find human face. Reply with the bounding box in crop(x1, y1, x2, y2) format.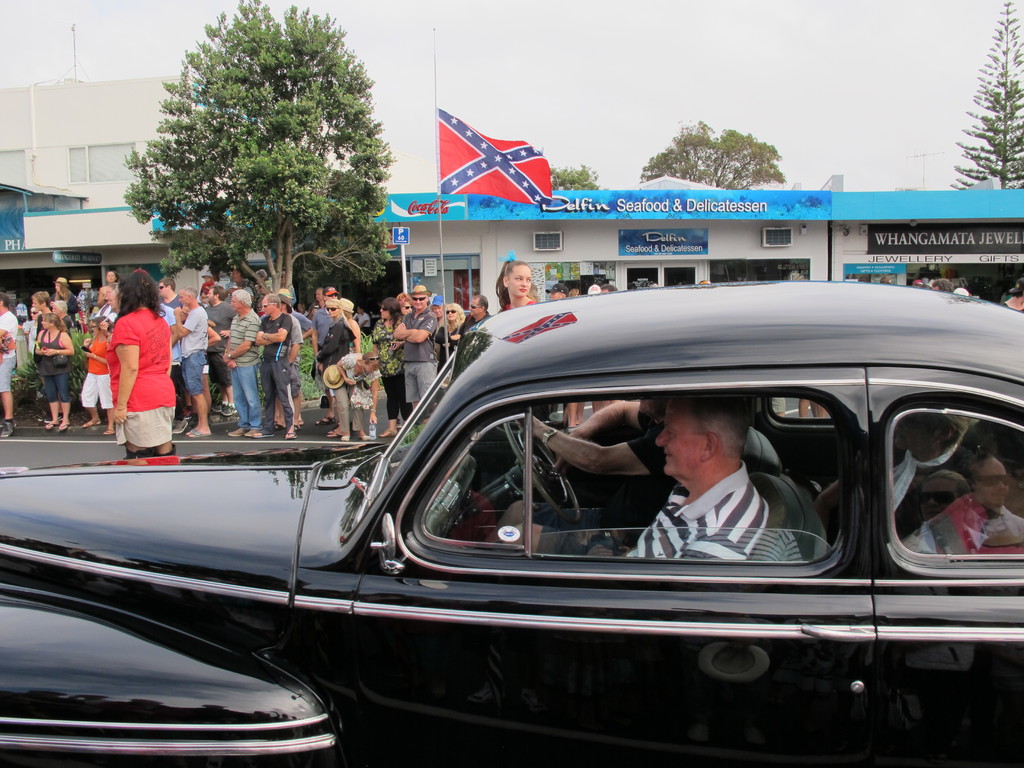
crop(378, 303, 389, 319).
